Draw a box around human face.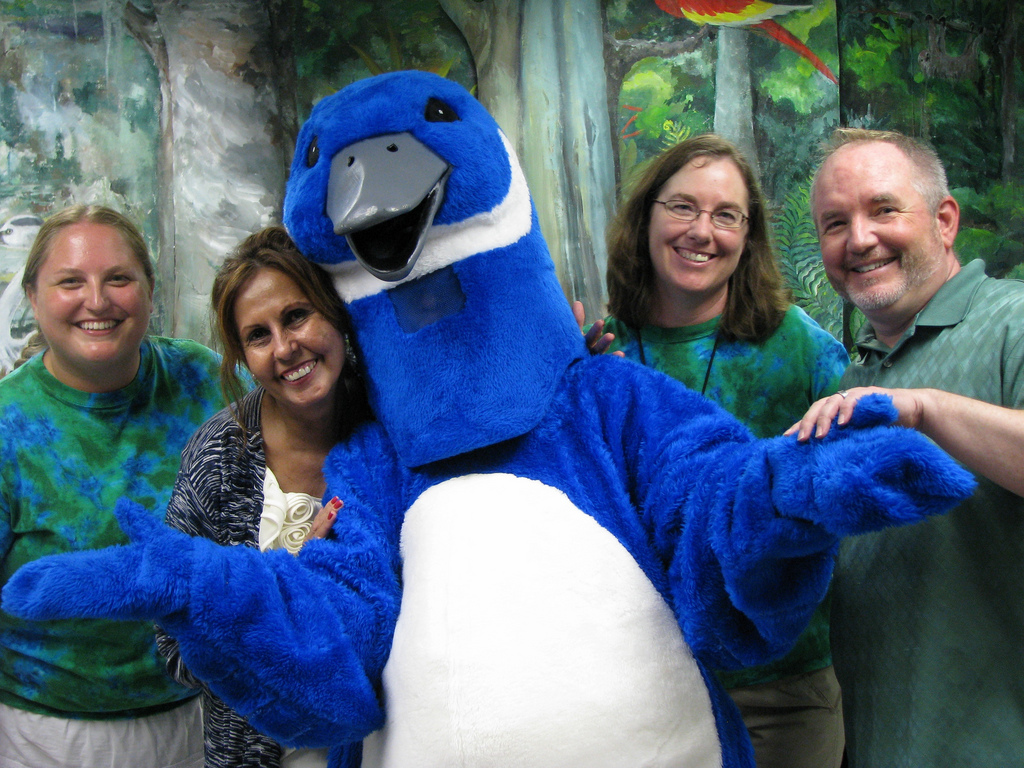
bbox(811, 156, 942, 310).
